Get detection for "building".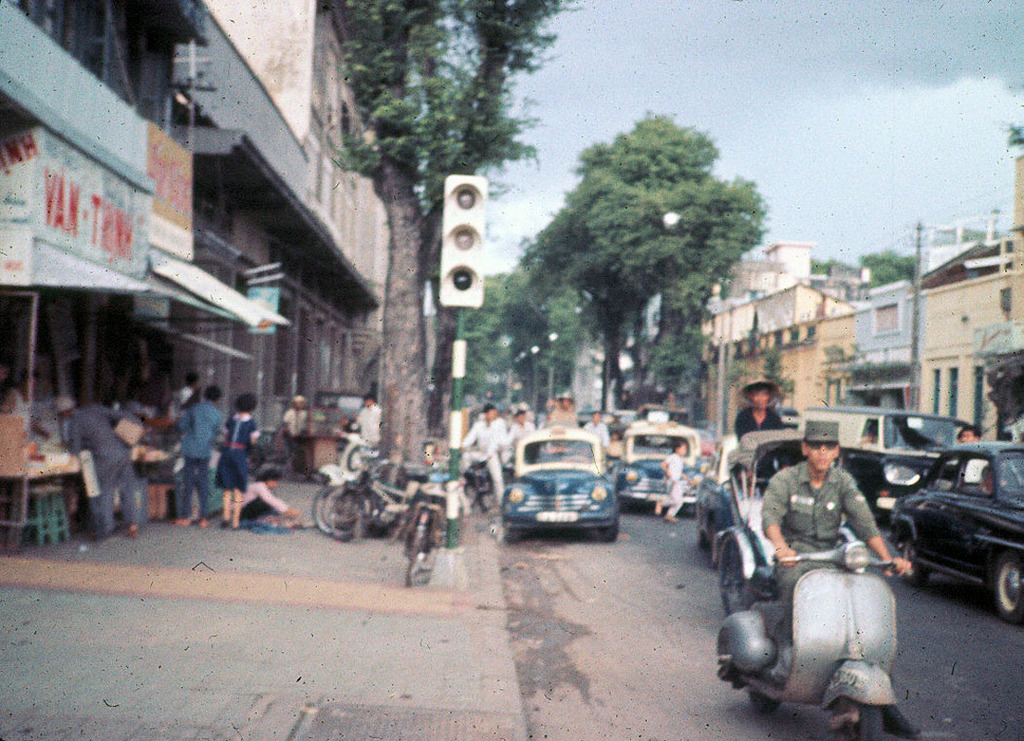
Detection: BBox(0, 0, 328, 445).
